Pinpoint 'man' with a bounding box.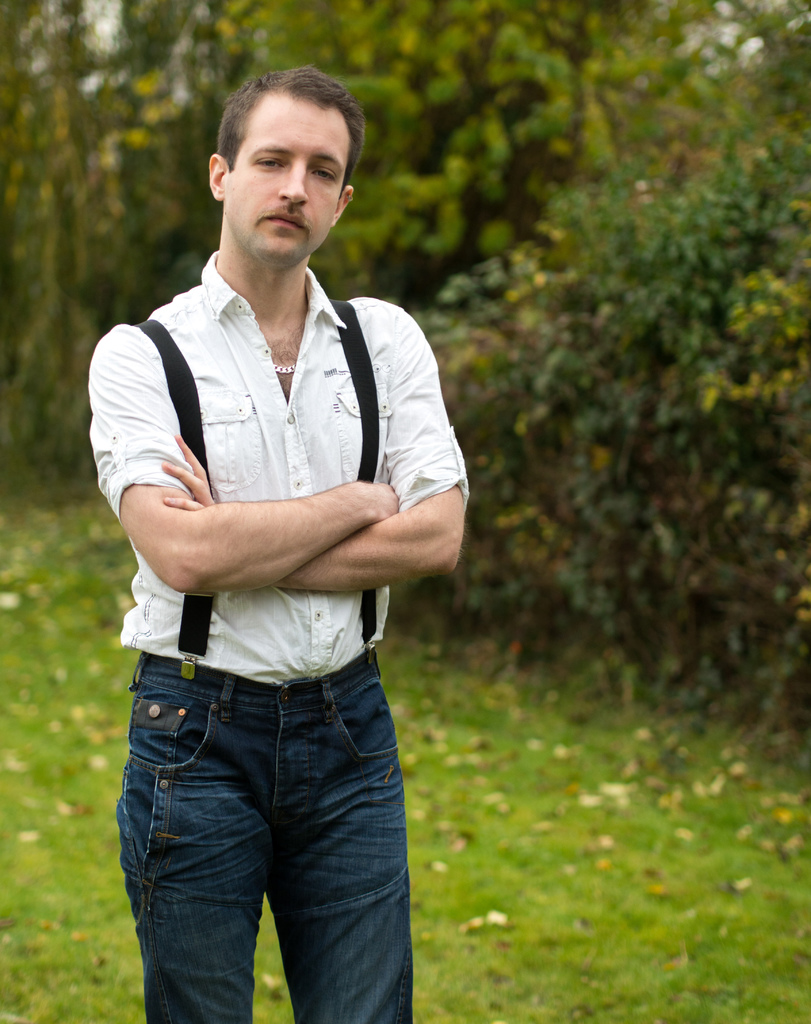
rect(89, 74, 469, 1006).
